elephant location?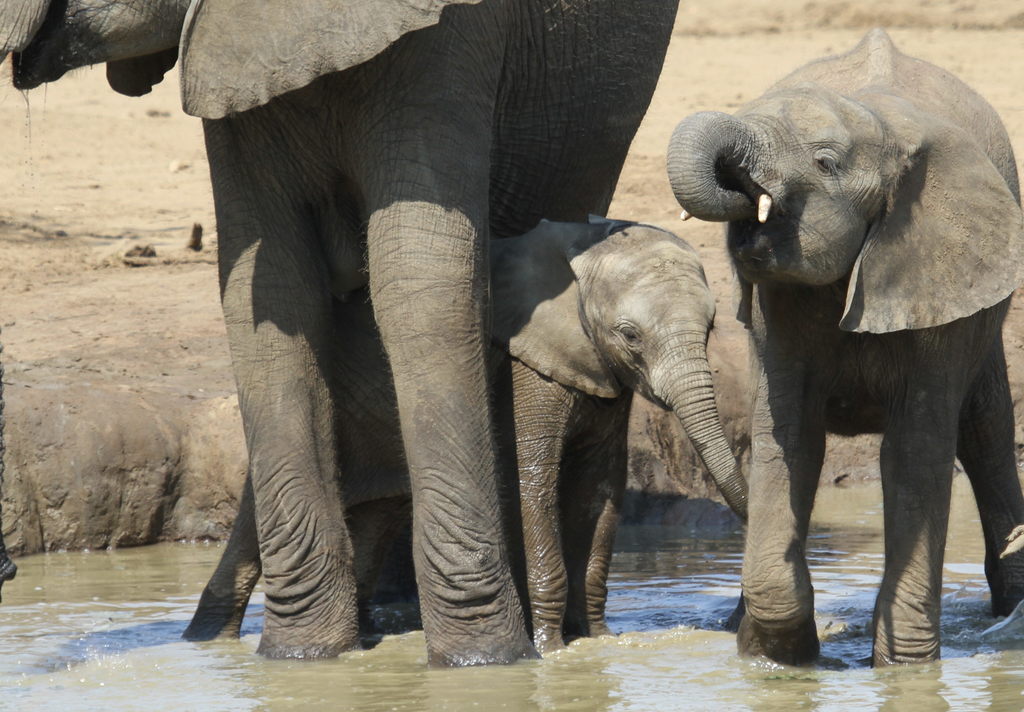
<bbox>161, 219, 744, 669</bbox>
